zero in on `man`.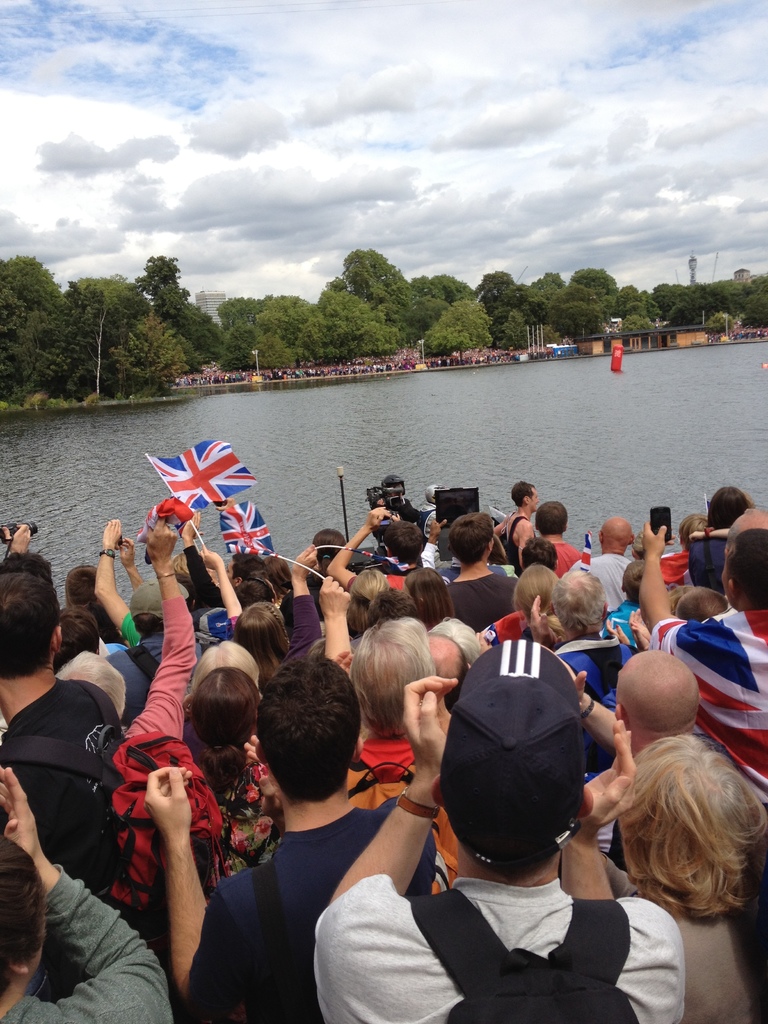
Zeroed in: bbox=(561, 515, 634, 612).
